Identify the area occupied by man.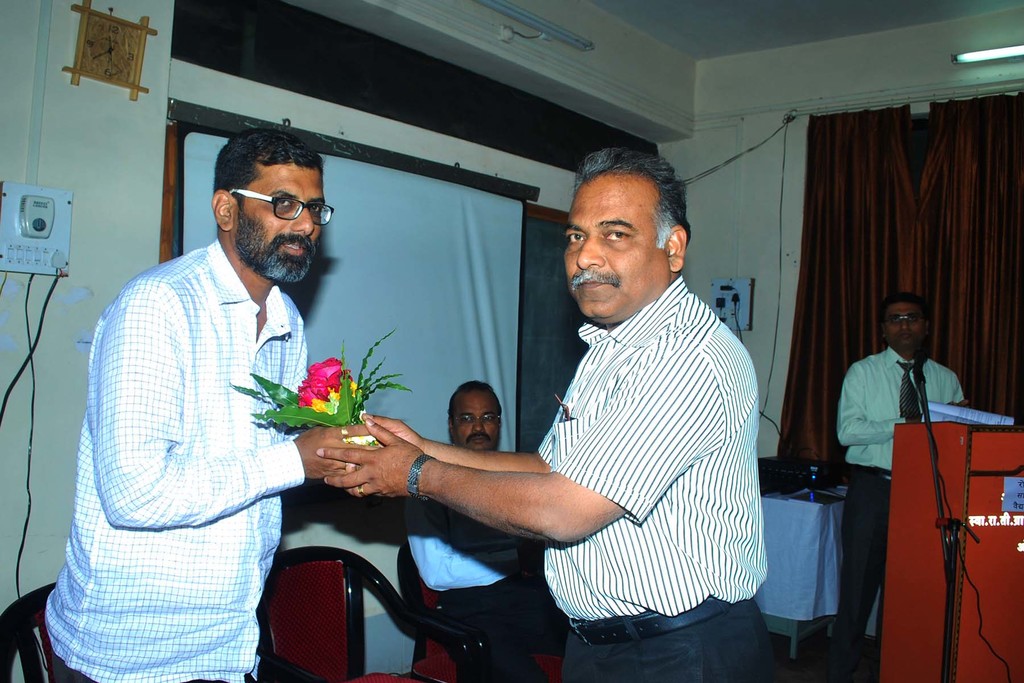
Area: l=314, t=145, r=774, b=682.
